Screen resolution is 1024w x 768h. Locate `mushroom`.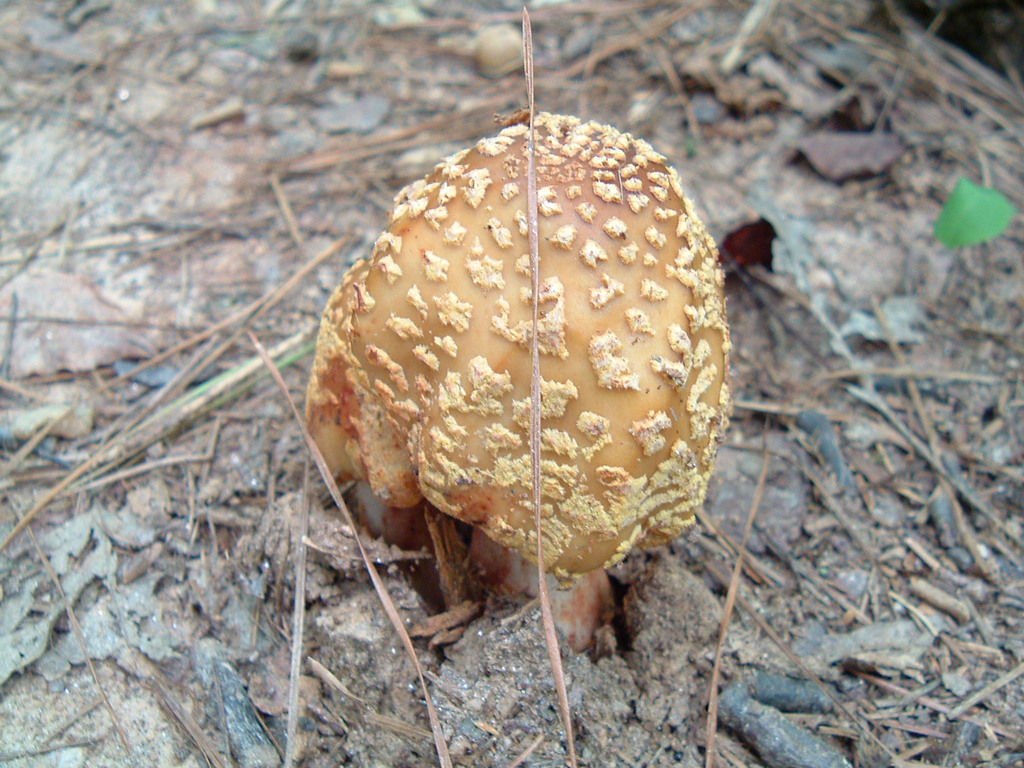
307:112:733:651.
